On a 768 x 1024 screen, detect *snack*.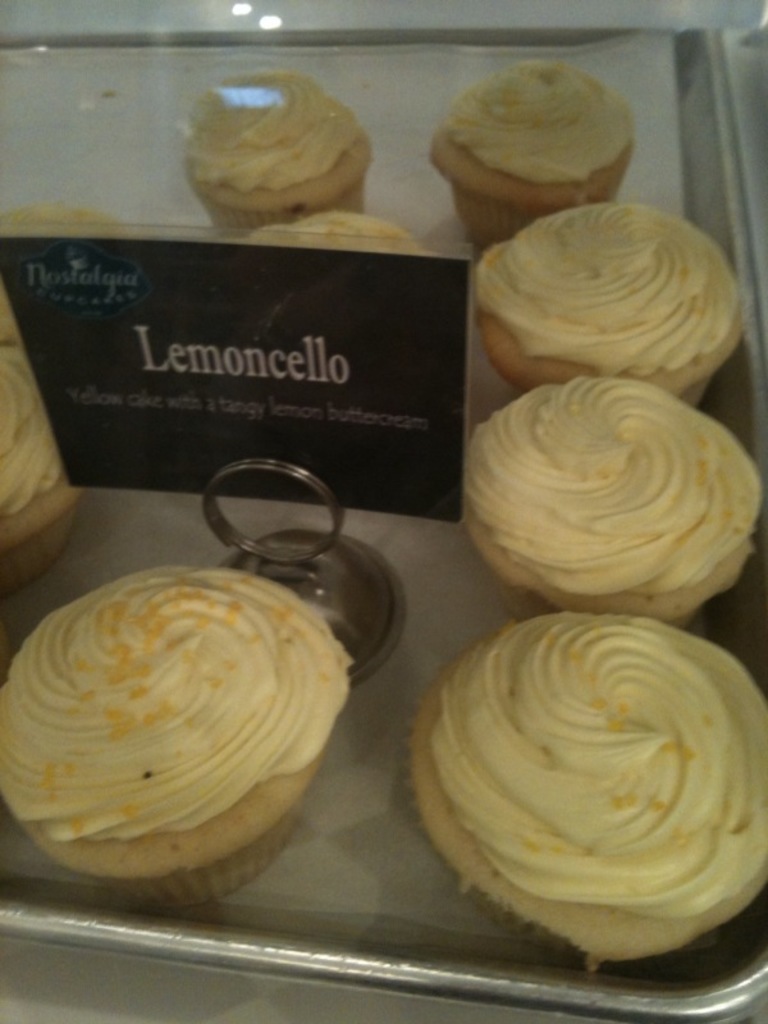
0 562 348 922.
